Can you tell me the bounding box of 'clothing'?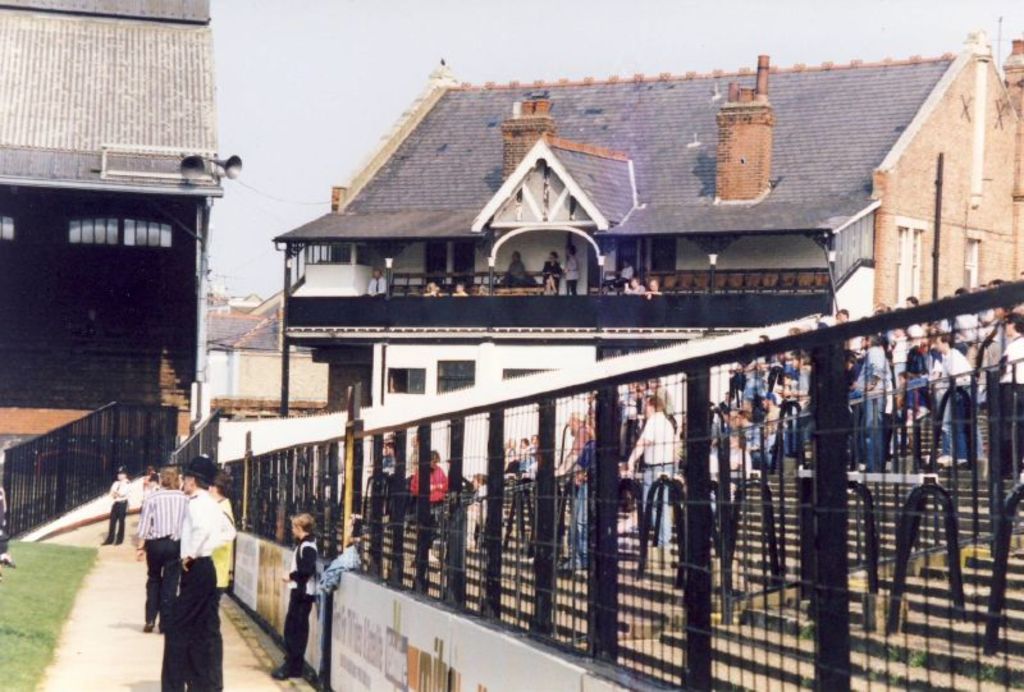
279,540,320,677.
